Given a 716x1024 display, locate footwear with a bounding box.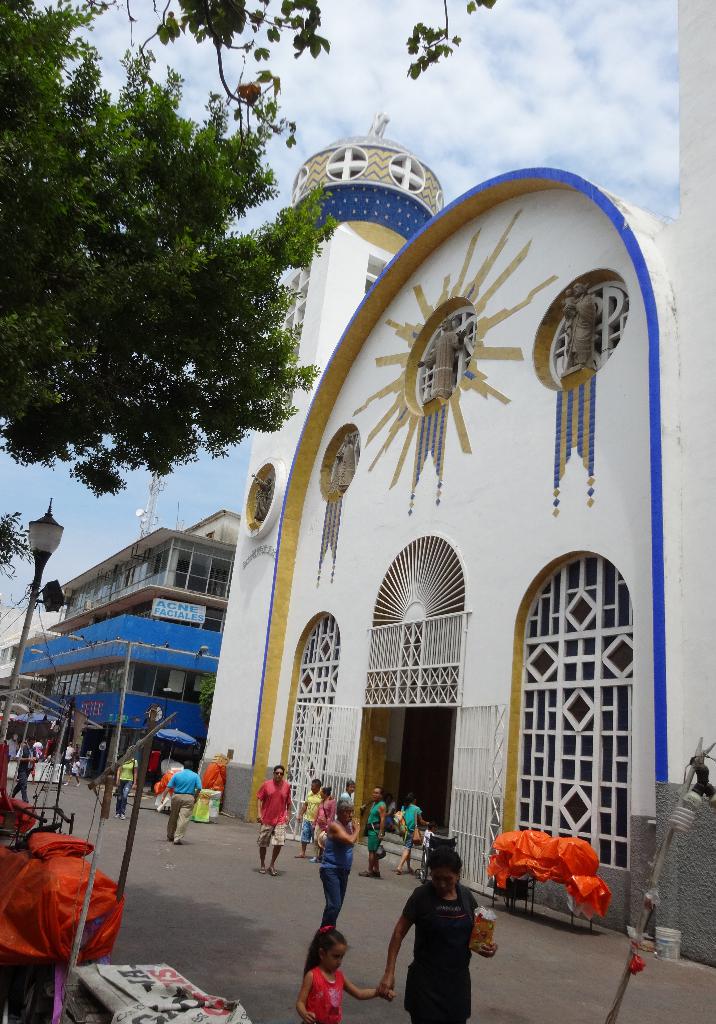
Located: x1=358 y1=867 x2=374 y2=888.
